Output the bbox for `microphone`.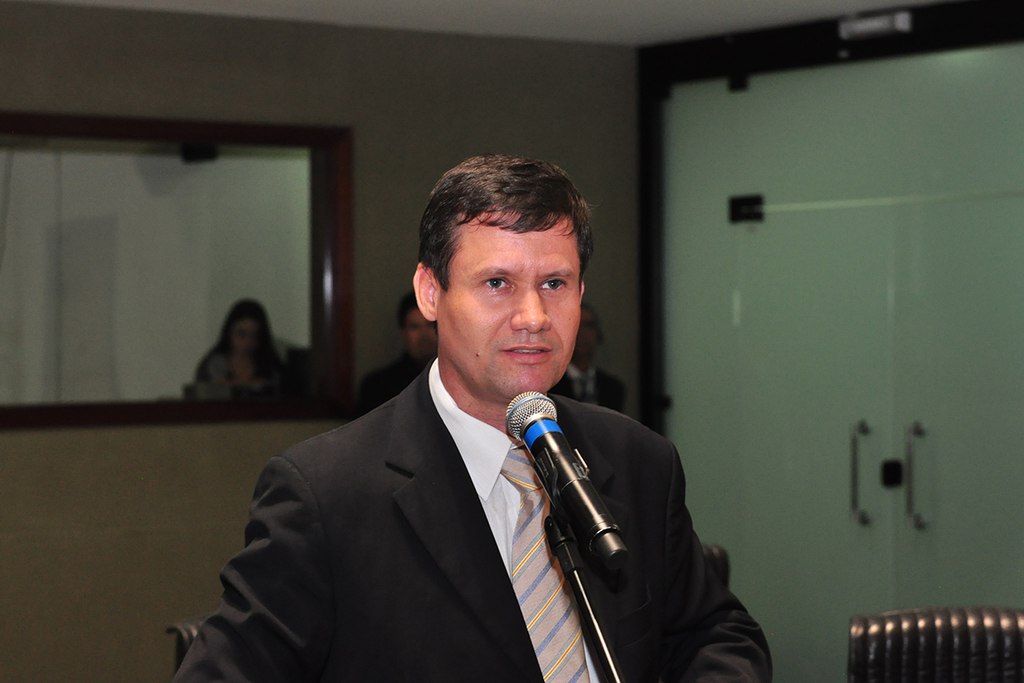
[502,375,633,605].
